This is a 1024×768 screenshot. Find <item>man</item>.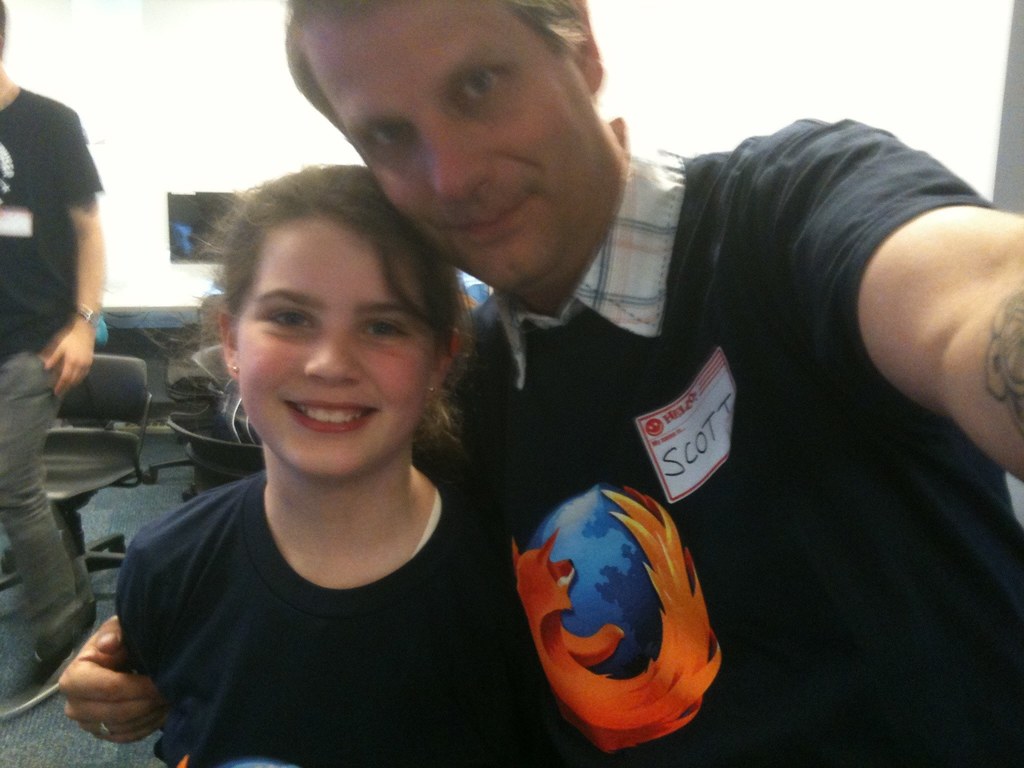
Bounding box: <box>56,0,1023,767</box>.
